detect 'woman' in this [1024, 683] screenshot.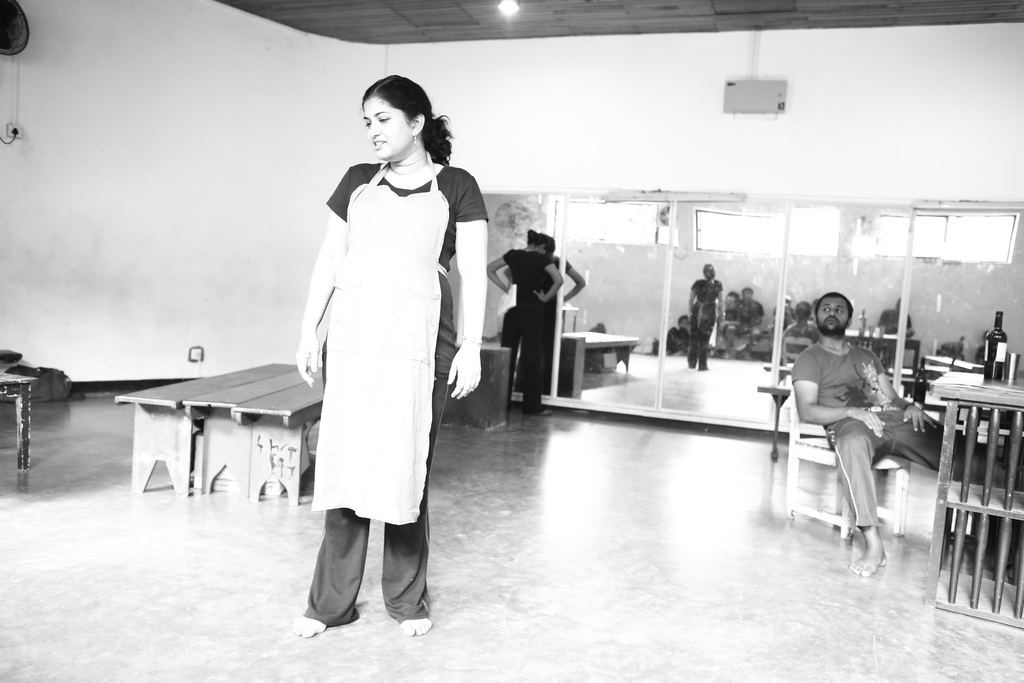
Detection: box=[291, 79, 491, 635].
